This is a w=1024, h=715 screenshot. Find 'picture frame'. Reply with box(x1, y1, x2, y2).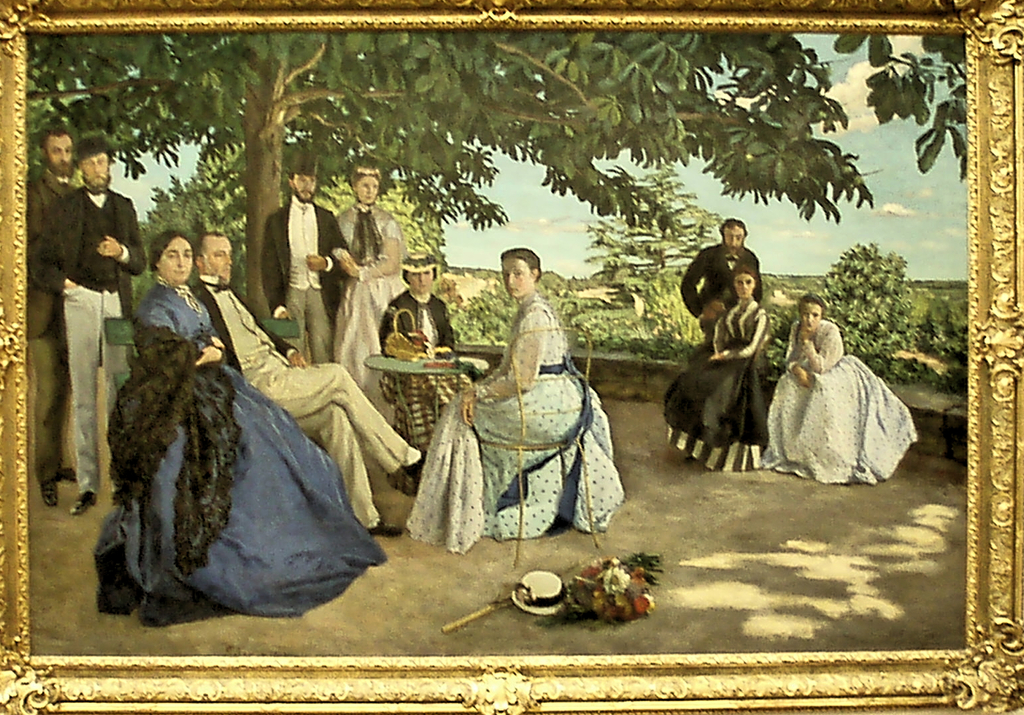
box(0, 0, 1023, 714).
